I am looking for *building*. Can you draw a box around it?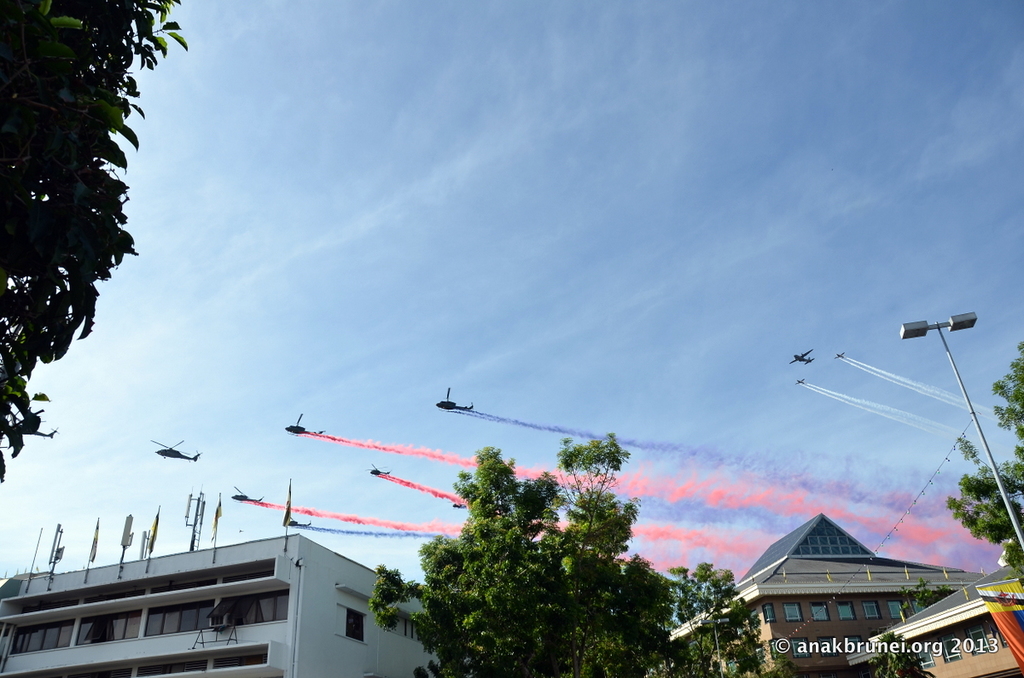
Sure, the bounding box is {"left": 666, "top": 513, "right": 1023, "bottom": 677}.
